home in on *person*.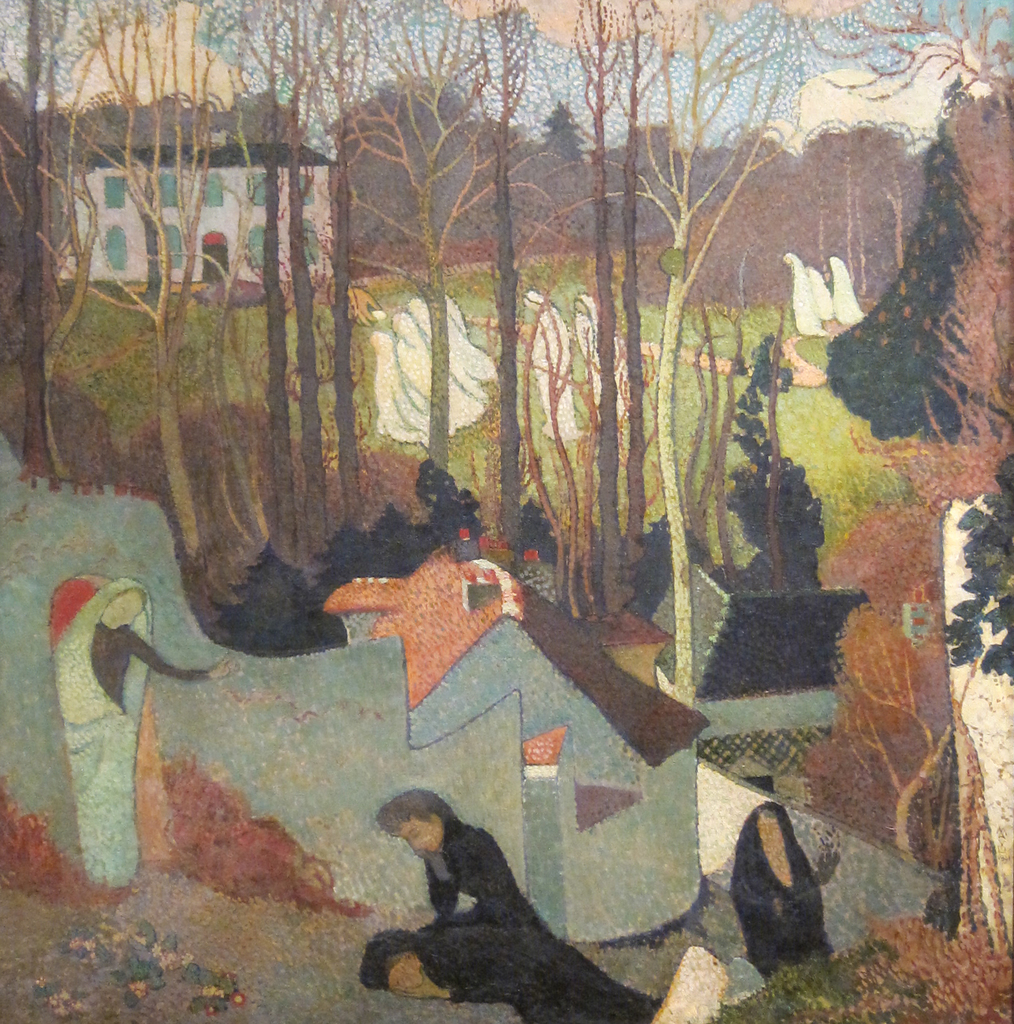
Homed in at detection(38, 567, 241, 889).
